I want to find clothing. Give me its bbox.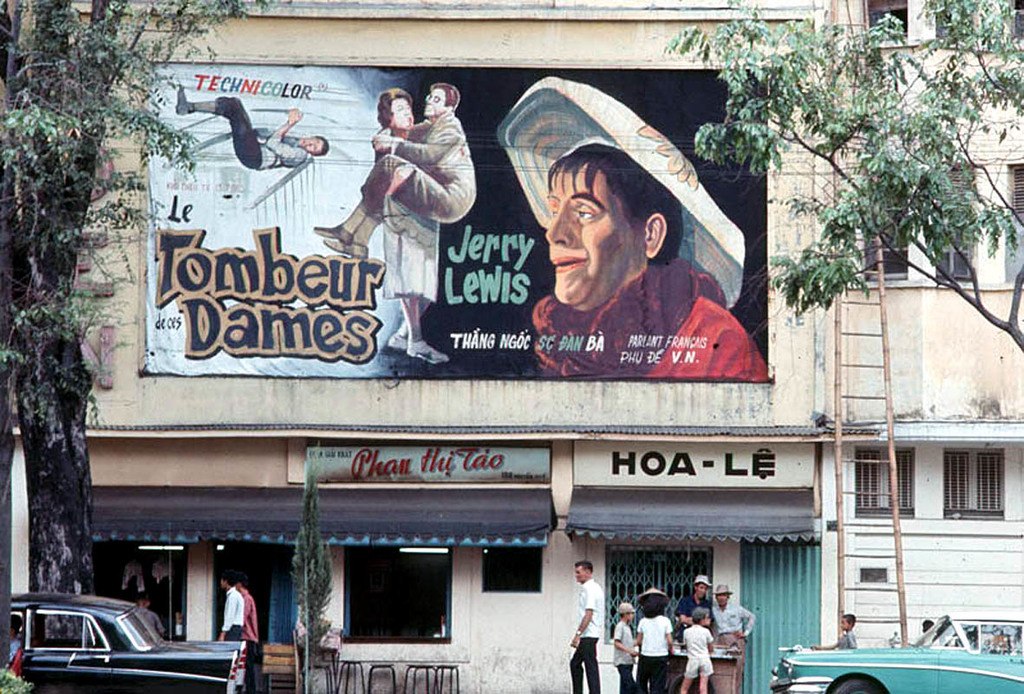
box(238, 592, 260, 692).
